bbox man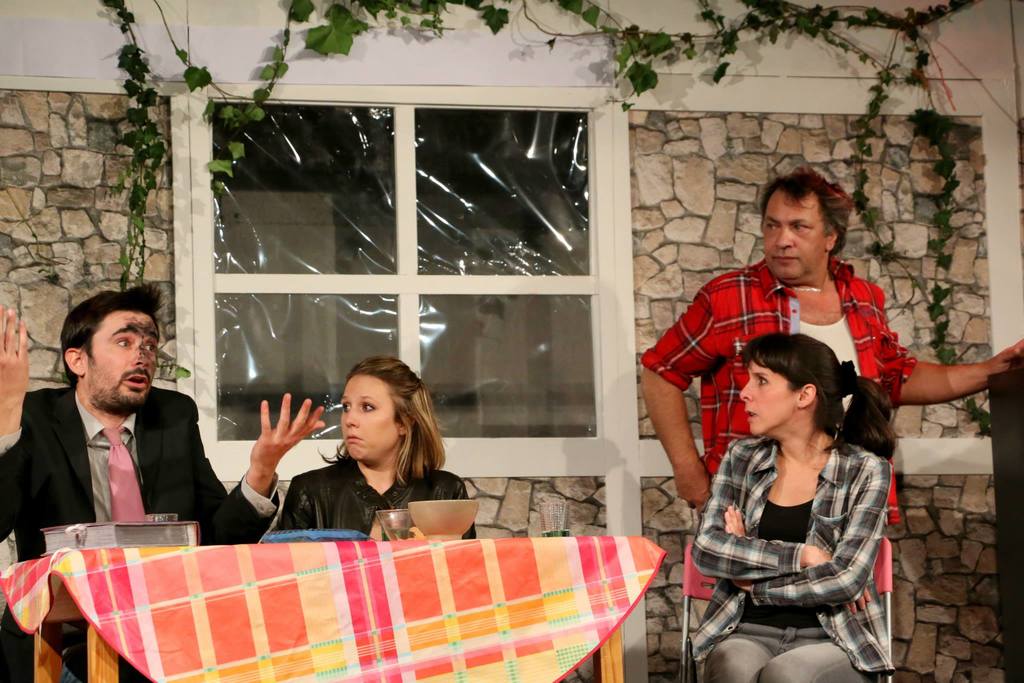
crop(639, 166, 1023, 541)
